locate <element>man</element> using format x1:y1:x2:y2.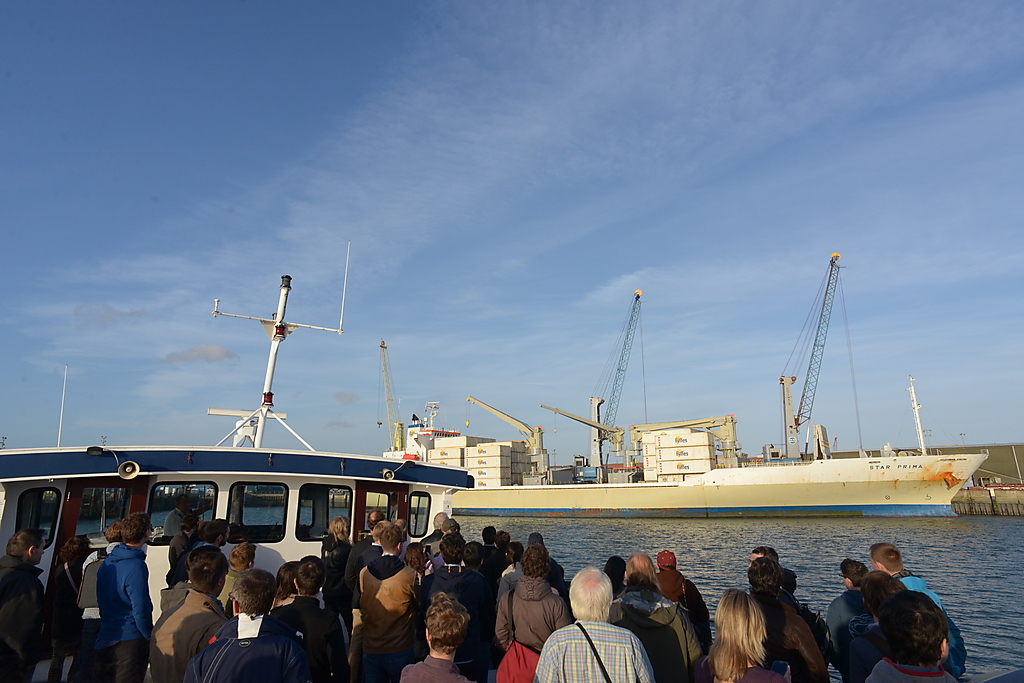
162:493:214:534.
